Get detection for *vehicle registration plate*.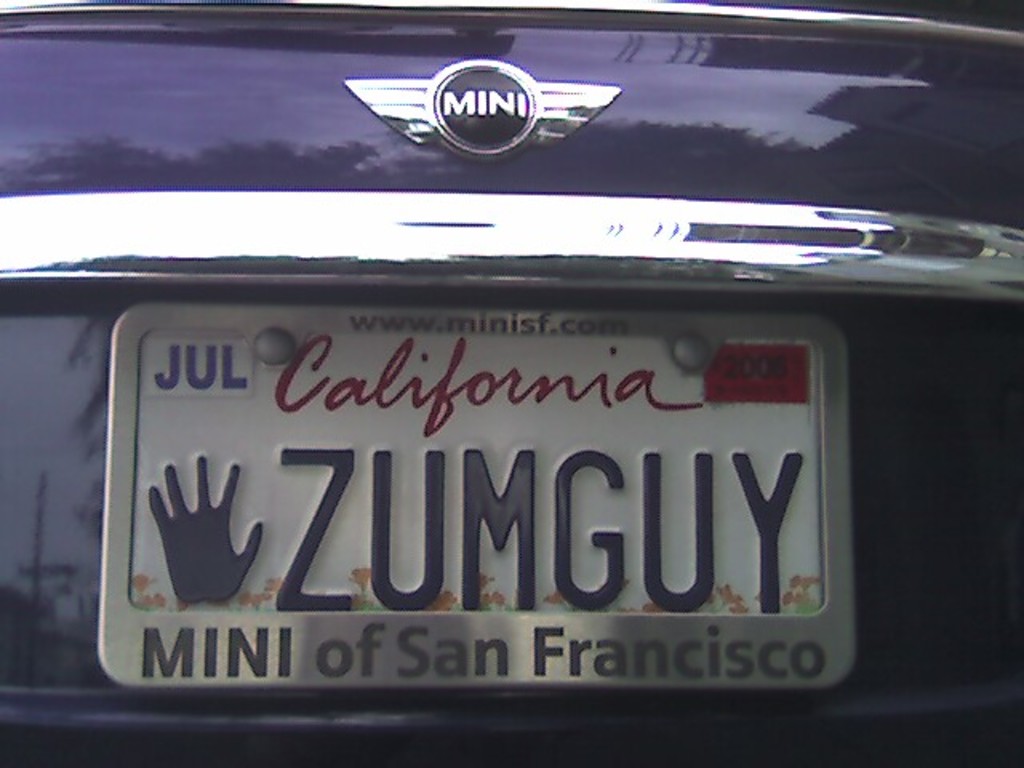
Detection: 98 302 853 699.
